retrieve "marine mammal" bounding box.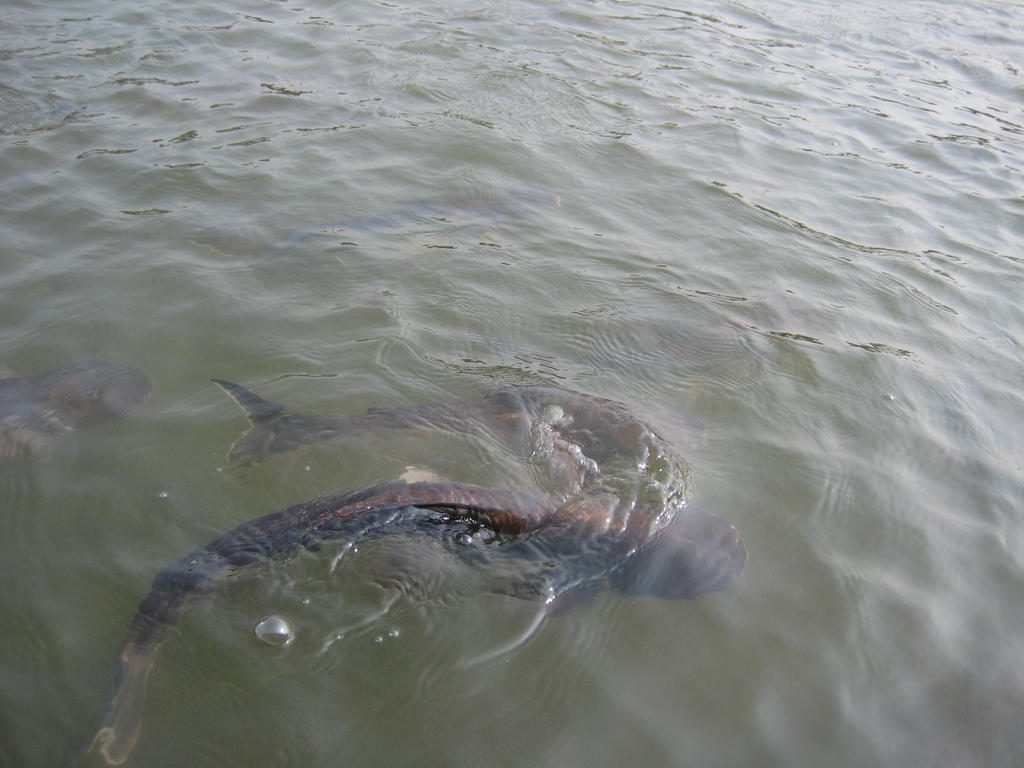
Bounding box: {"x1": 61, "y1": 480, "x2": 748, "y2": 767}.
